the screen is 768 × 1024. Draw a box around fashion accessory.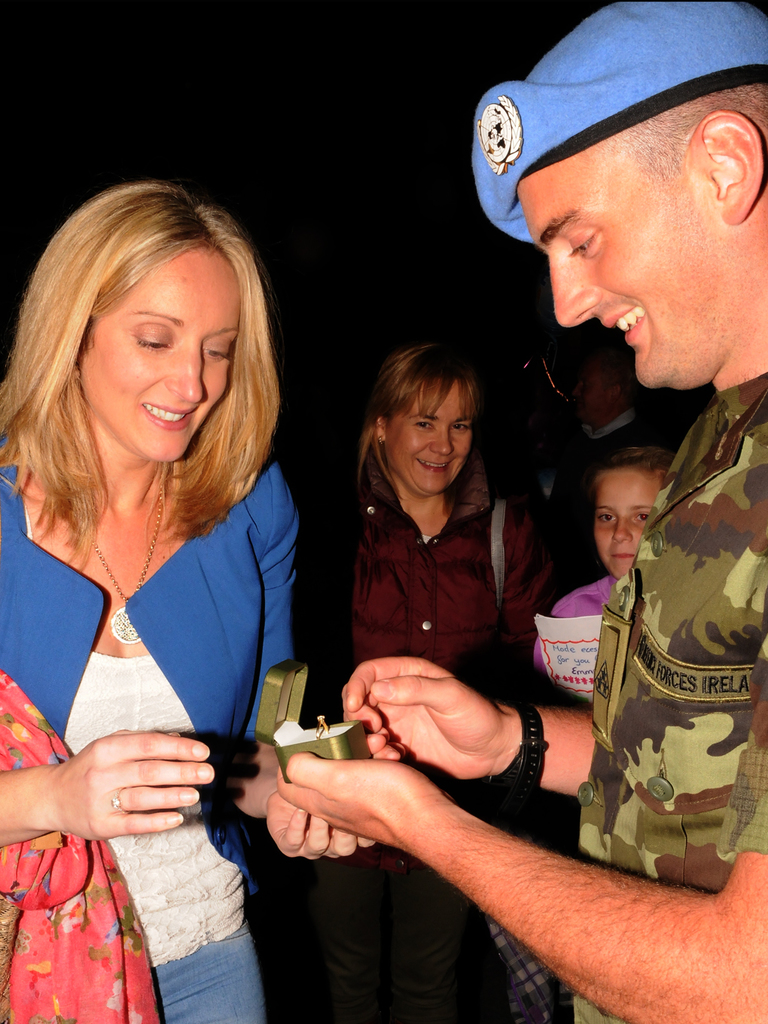
bbox=(507, 705, 550, 793).
